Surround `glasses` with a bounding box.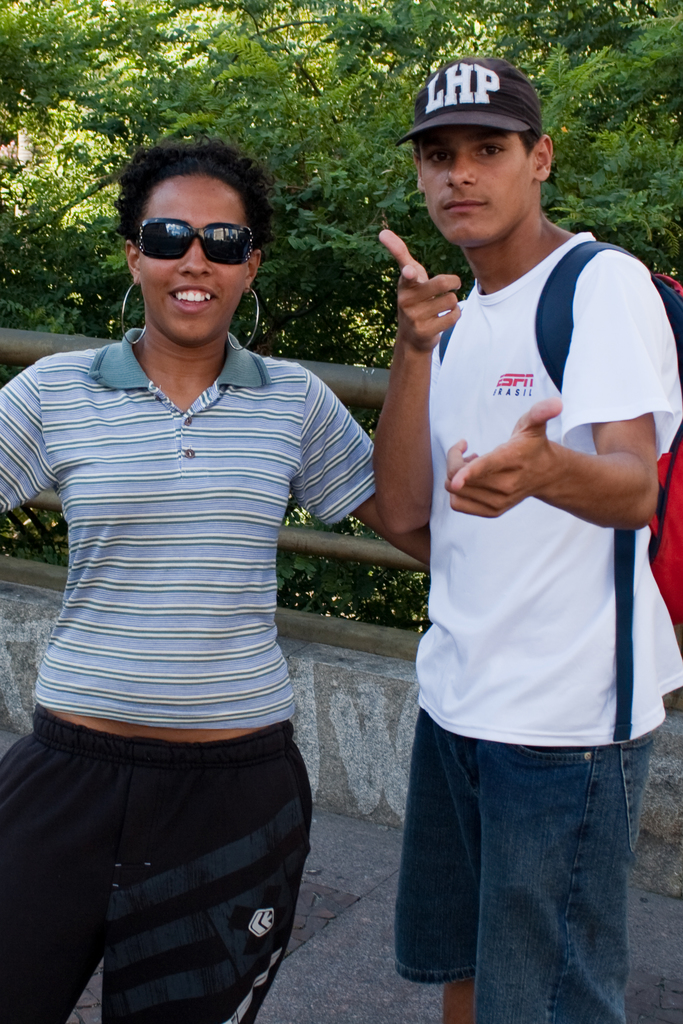
131:205:263:266.
